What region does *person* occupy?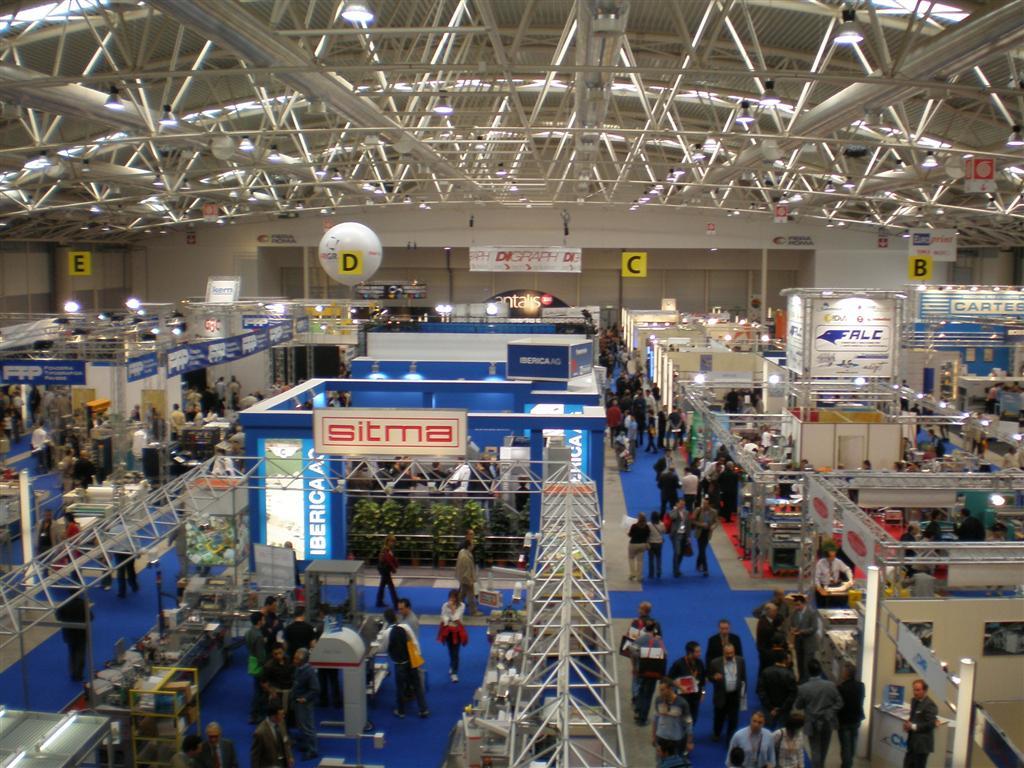
<box>168,731,206,767</box>.
